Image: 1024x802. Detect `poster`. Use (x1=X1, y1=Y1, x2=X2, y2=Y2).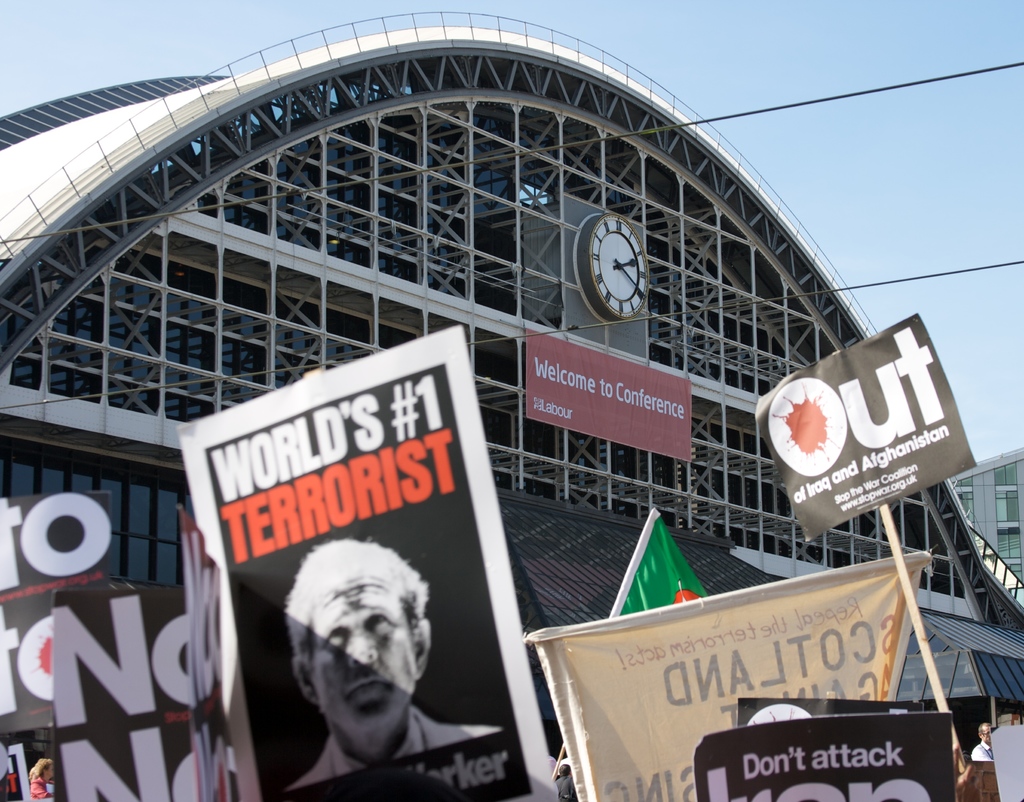
(x1=177, y1=337, x2=543, y2=801).
